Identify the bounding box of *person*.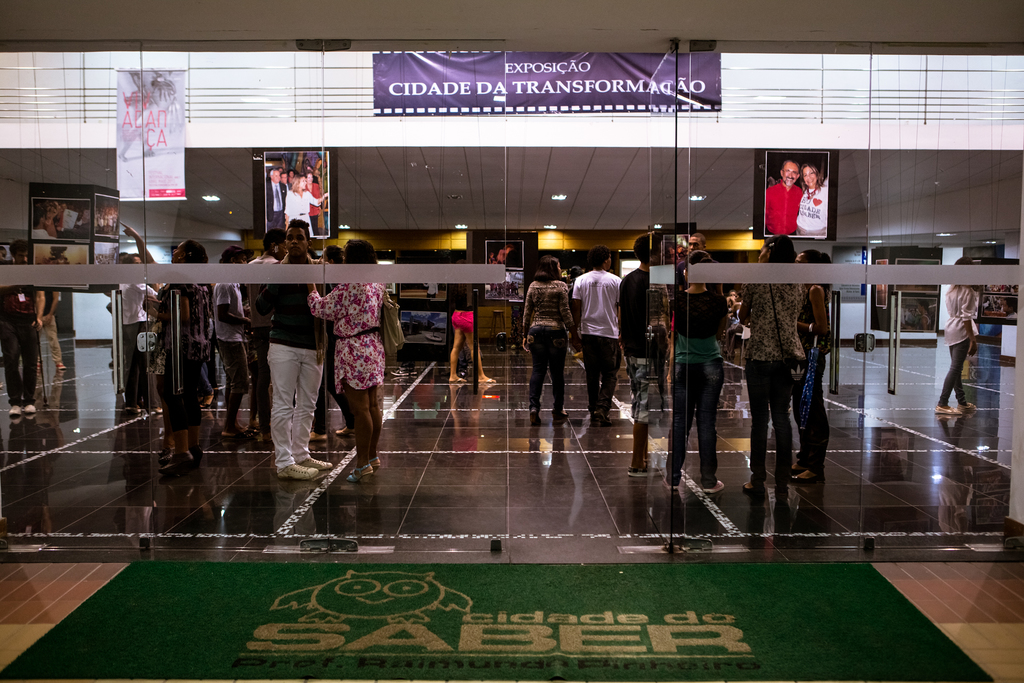
612/229/680/472.
